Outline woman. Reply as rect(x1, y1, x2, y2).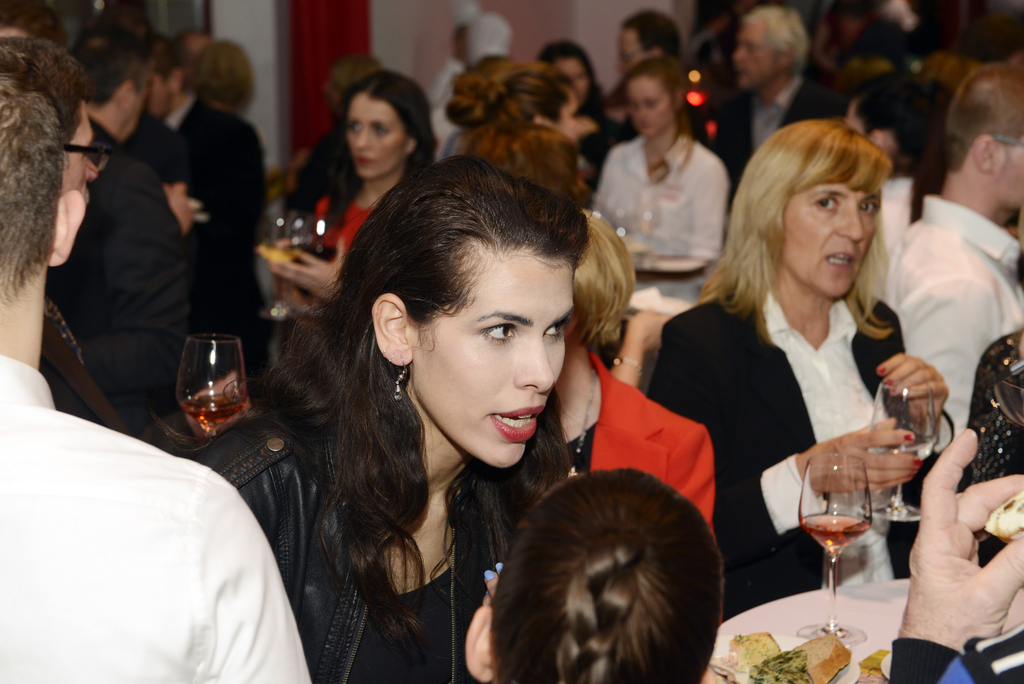
rect(273, 69, 438, 323).
